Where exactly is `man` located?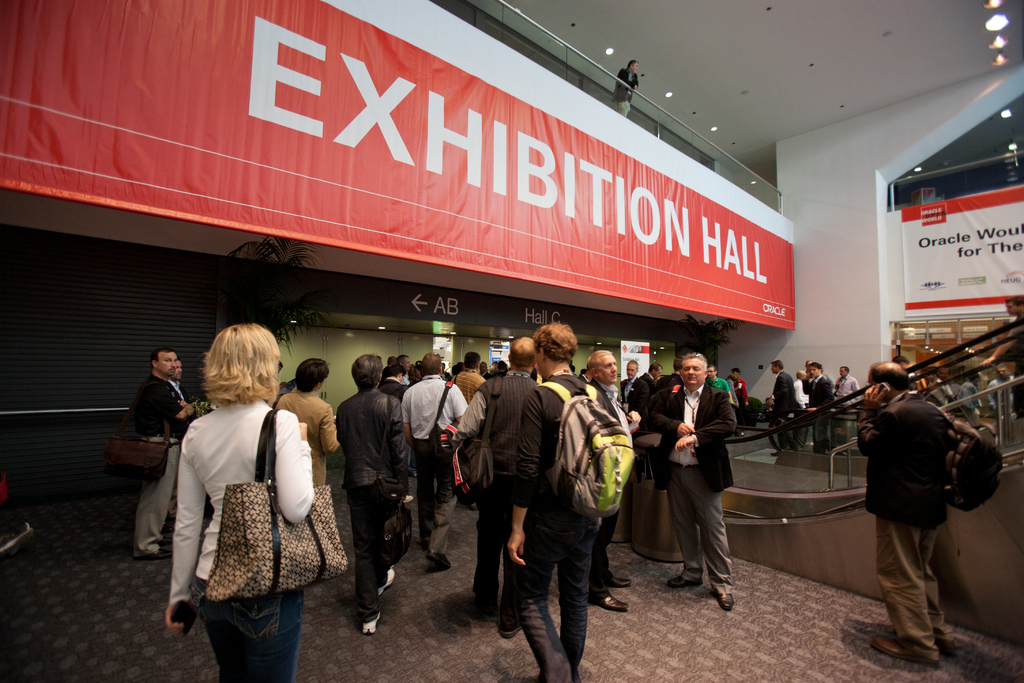
Its bounding box is 809/365/837/459.
